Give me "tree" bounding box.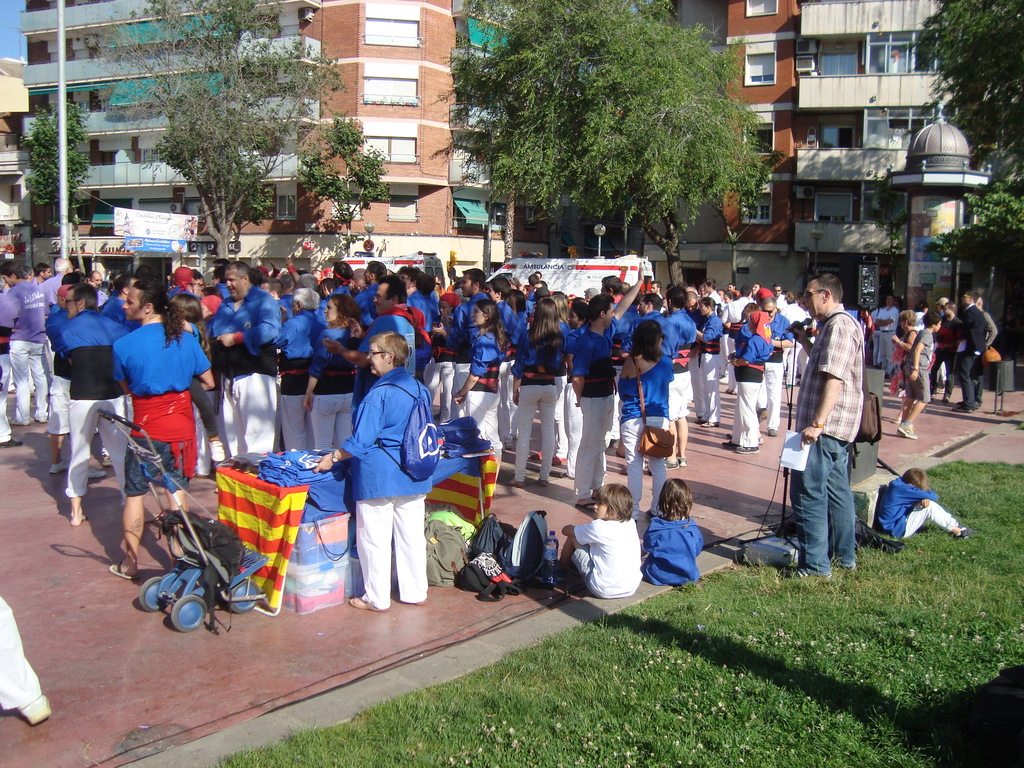
bbox=(91, 0, 342, 269).
